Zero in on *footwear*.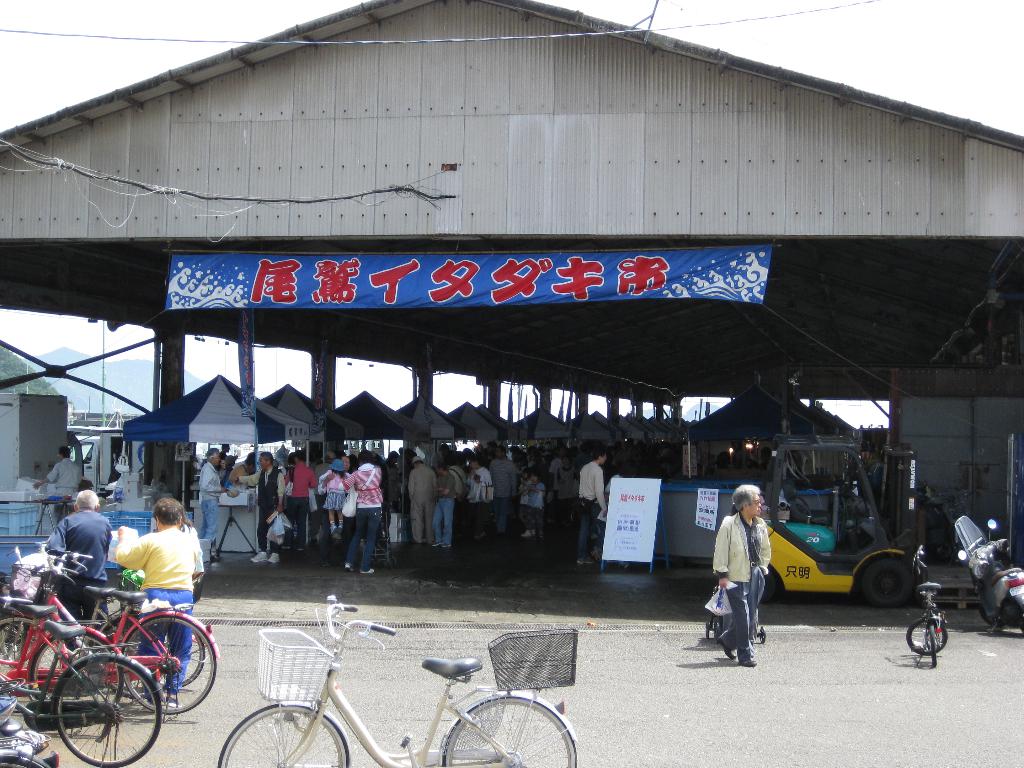
Zeroed in: pyautogui.locateOnScreen(361, 566, 374, 575).
